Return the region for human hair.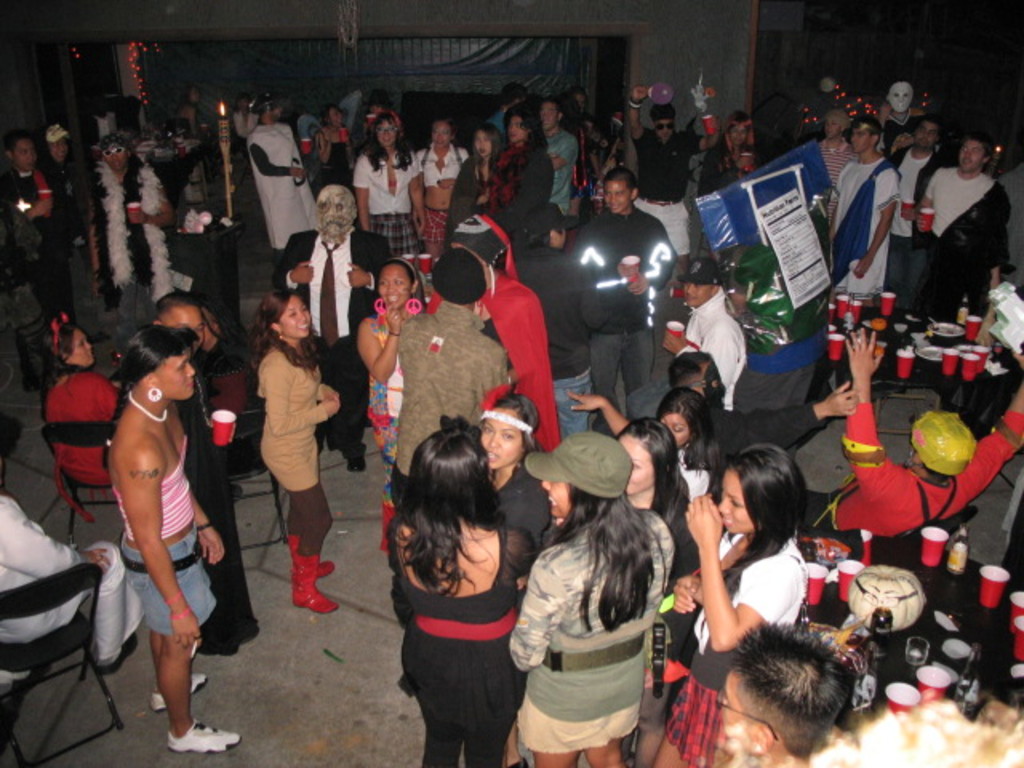
(x1=603, y1=168, x2=640, y2=198).
